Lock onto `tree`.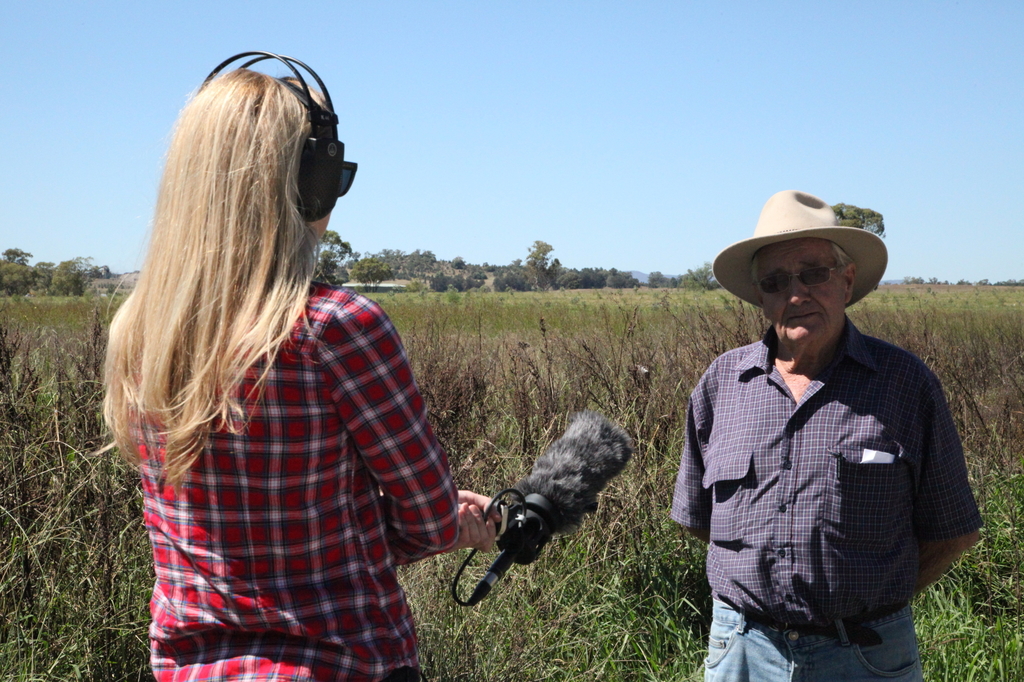
Locked: [left=1, top=248, right=33, bottom=266].
